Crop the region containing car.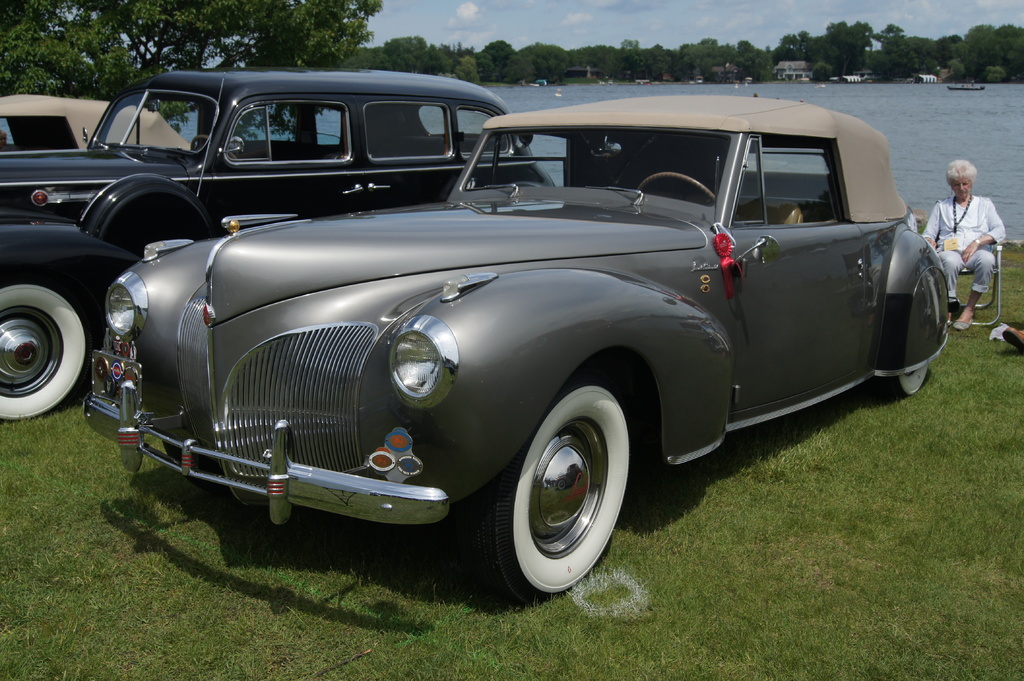
Crop region: pyautogui.locateOnScreen(0, 93, 189, 151).
